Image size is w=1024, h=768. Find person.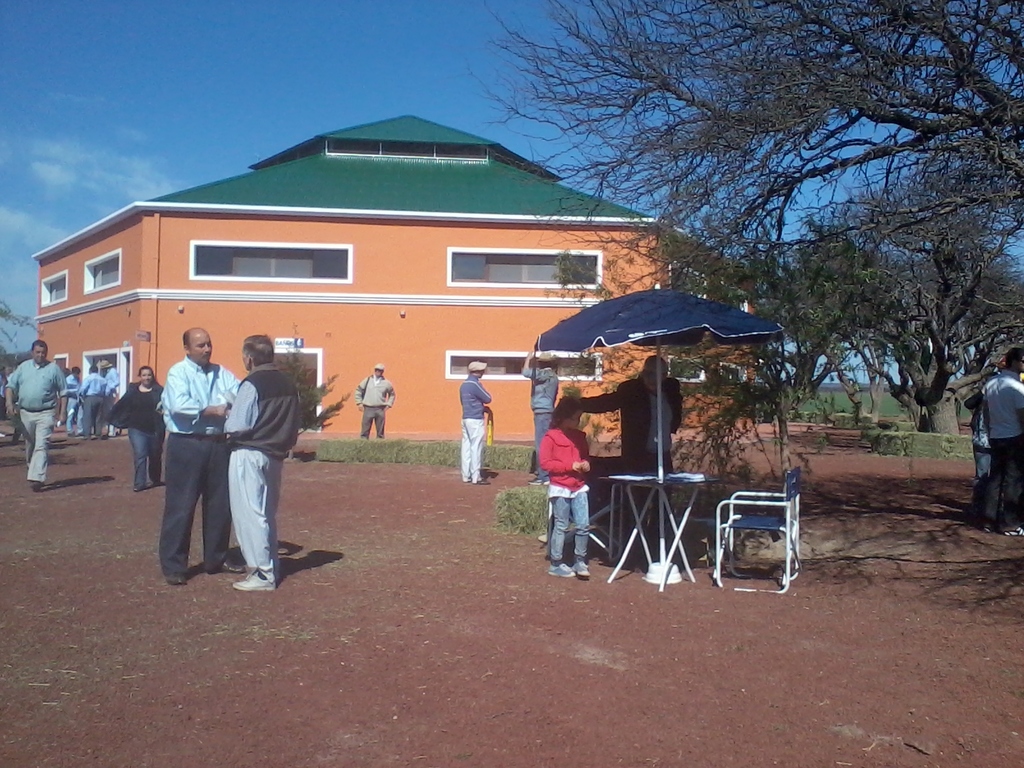
<region>966, 362, 995, 512</region>.
